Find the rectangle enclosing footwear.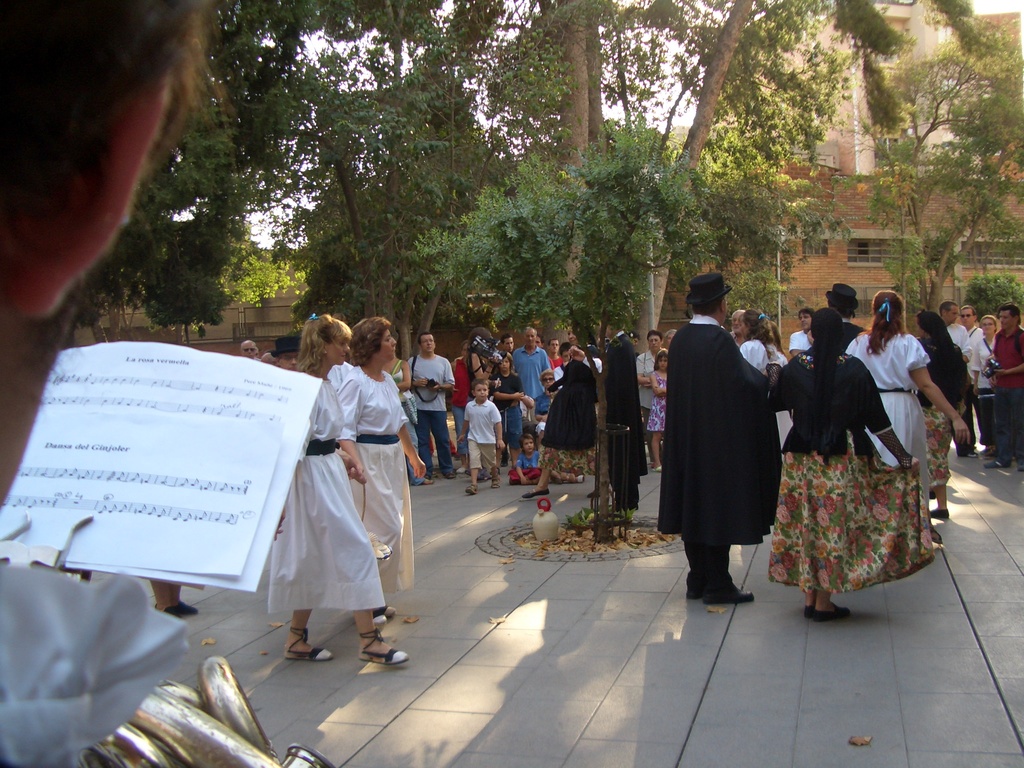
(left=959, top=442, right=976, bottom=452).
